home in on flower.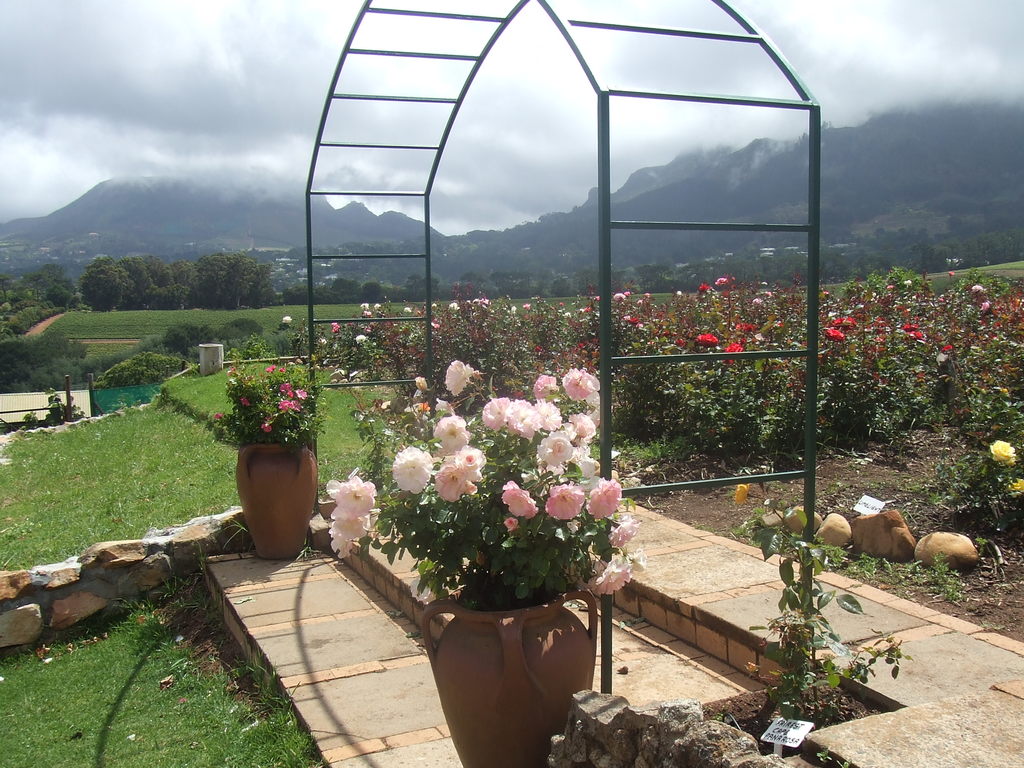
Homed in at <region>536, 344, 541, 351</region>.
